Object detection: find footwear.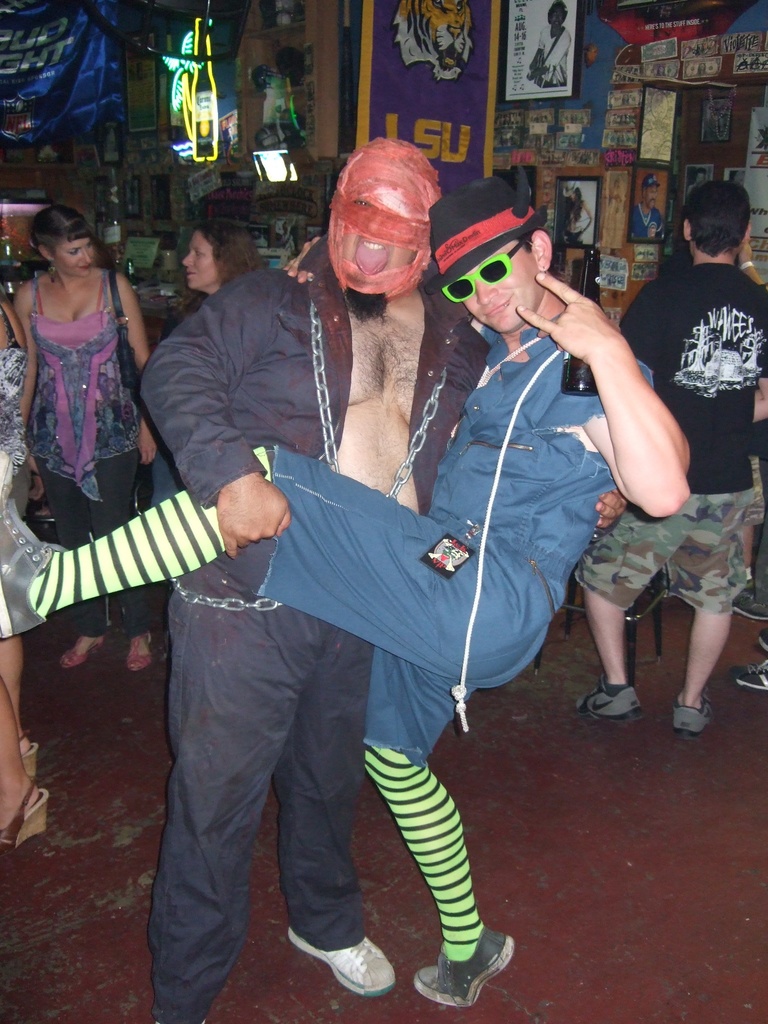
rect(16, 733, 40, 776).
